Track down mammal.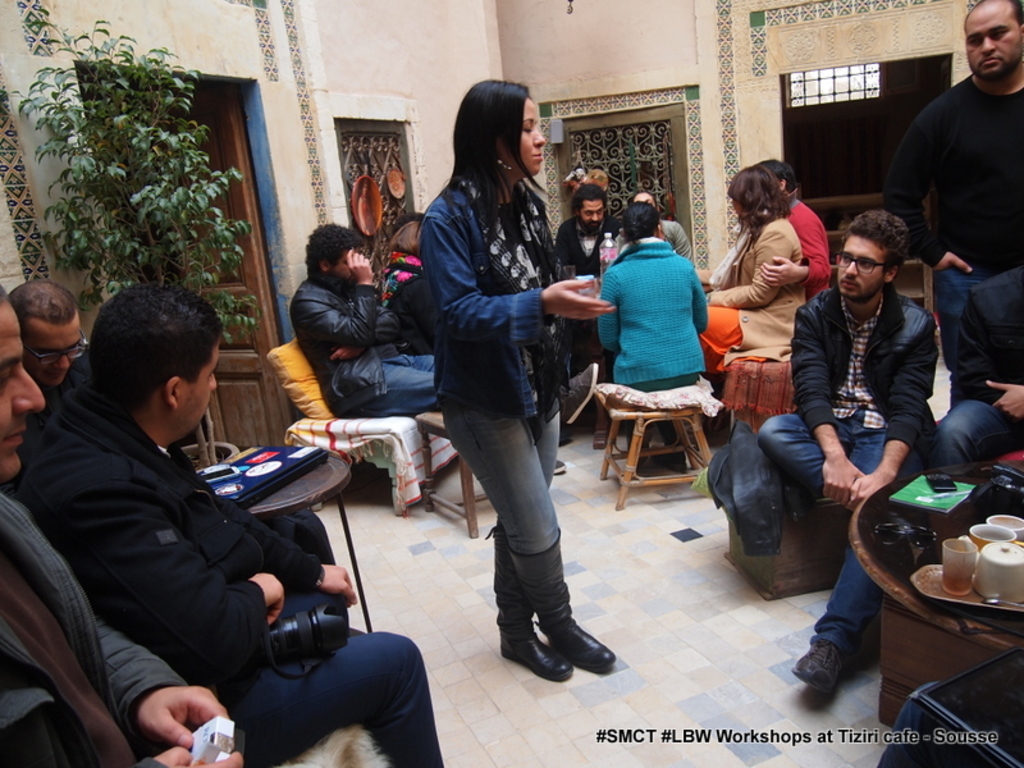
Tracked to region(623, 184, 699, 257).
